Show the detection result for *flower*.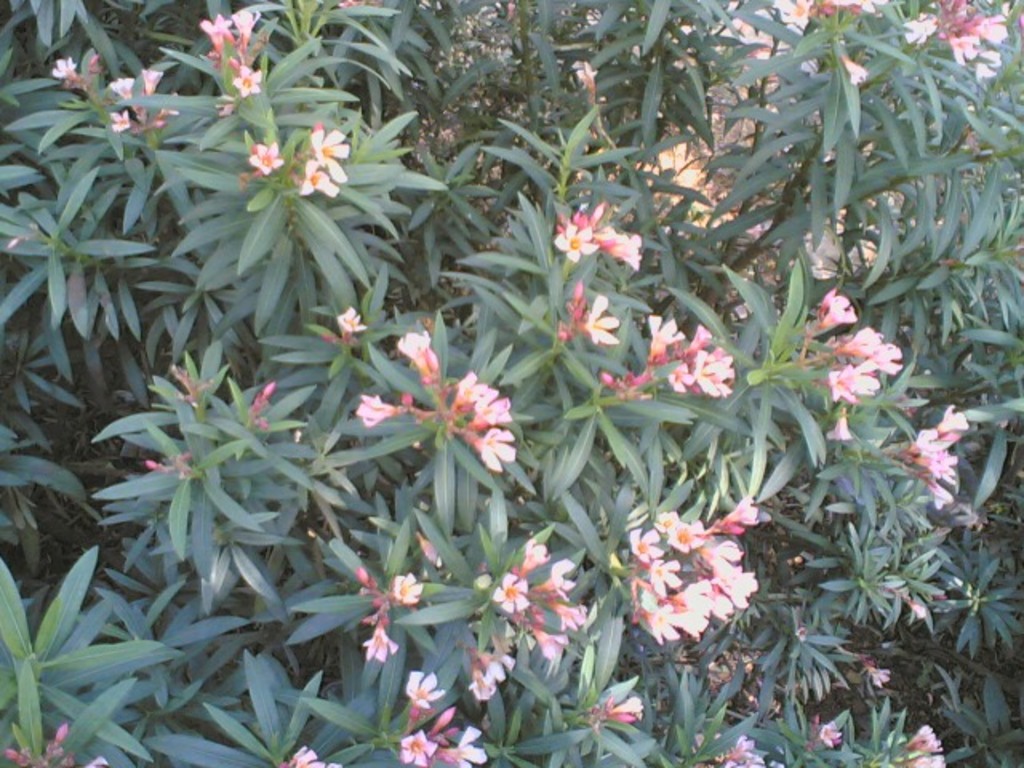
x1=862, y1=349, x2=907, y2=370.
